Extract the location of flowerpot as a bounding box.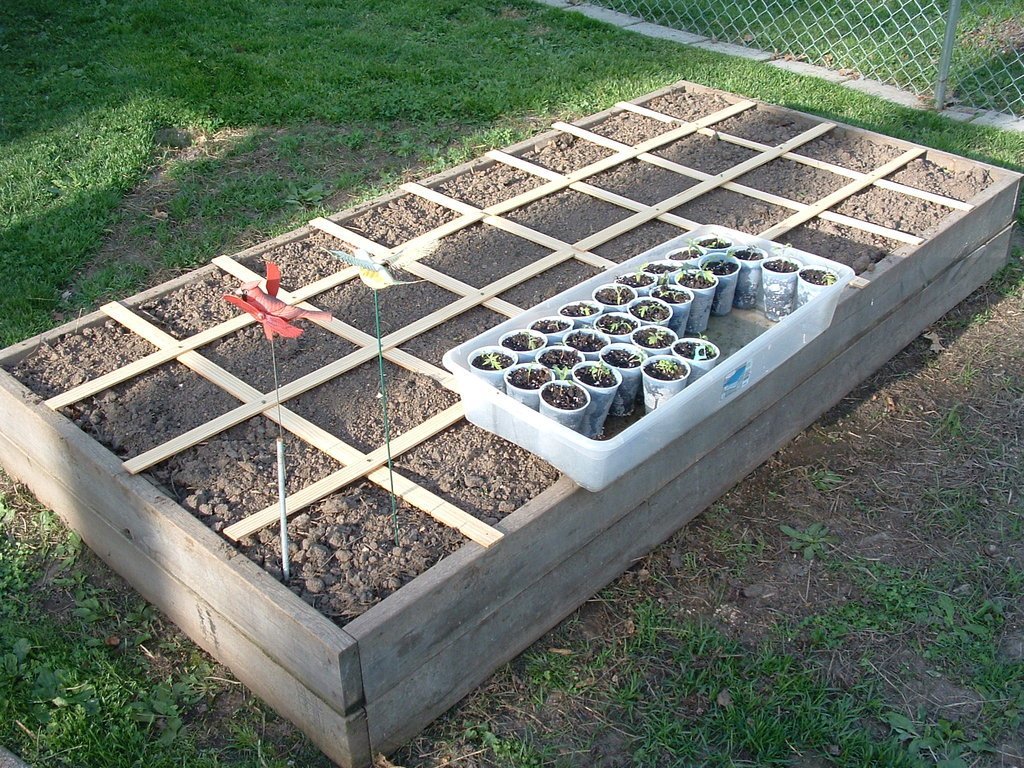
rect(627, 293, 673, 319).
